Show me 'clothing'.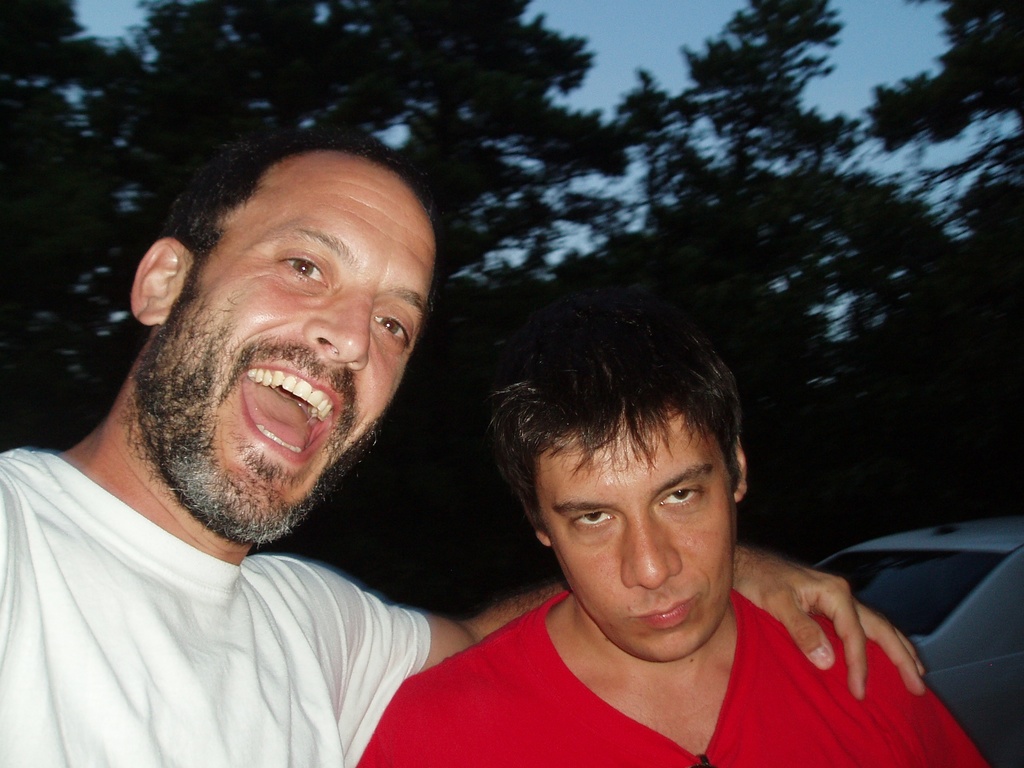
'clothing' is here: (x1=0, y1=418, x2=452, y2=767).
